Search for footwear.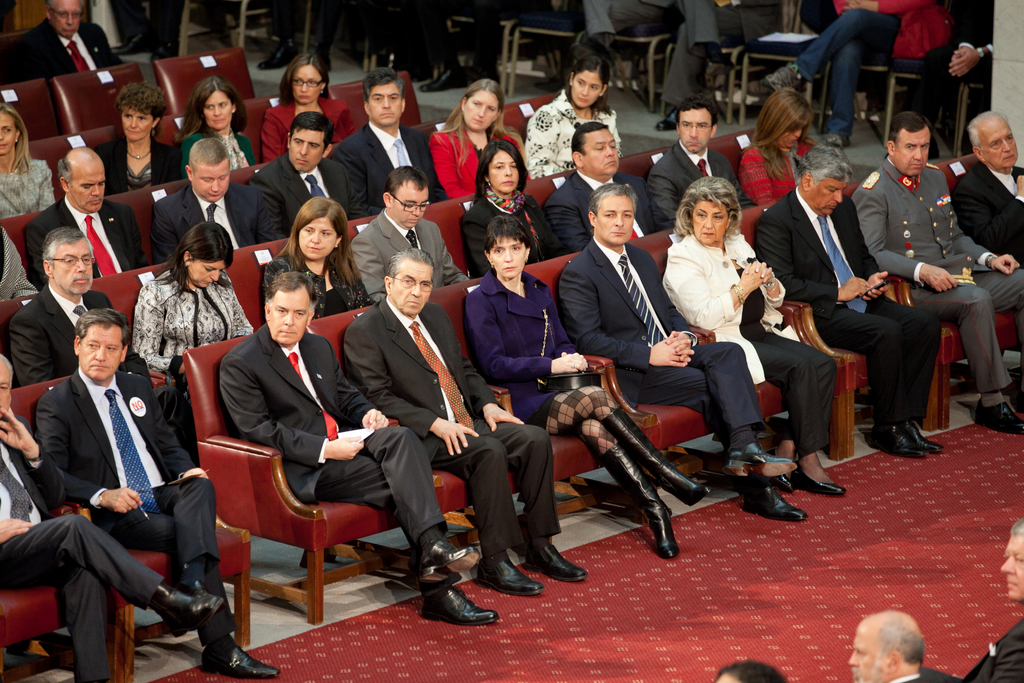
Found at (left=606, top=441, right=676, bottom=558).
